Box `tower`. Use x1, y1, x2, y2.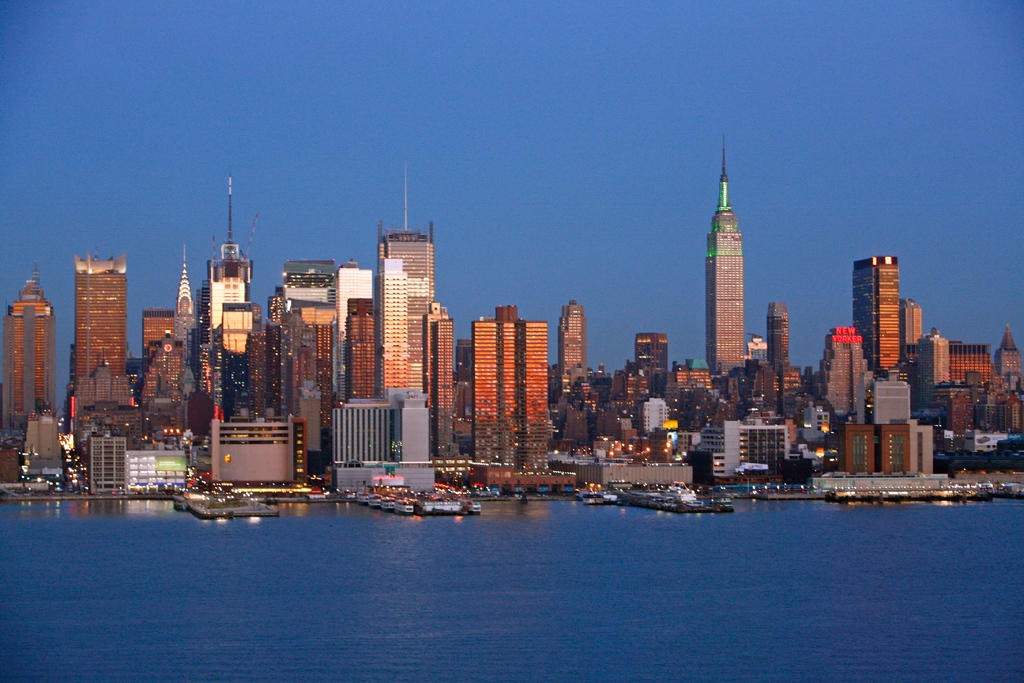
70, 247, 134, 396.
